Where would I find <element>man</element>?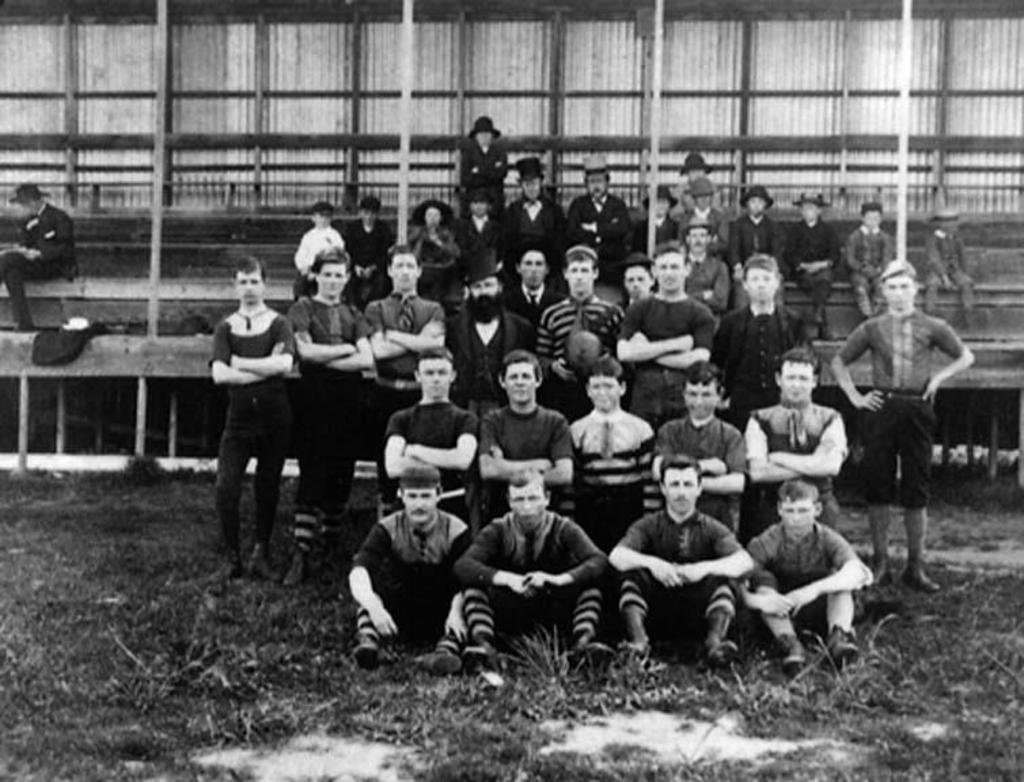
At bbox(573, 368, 659, 550).
